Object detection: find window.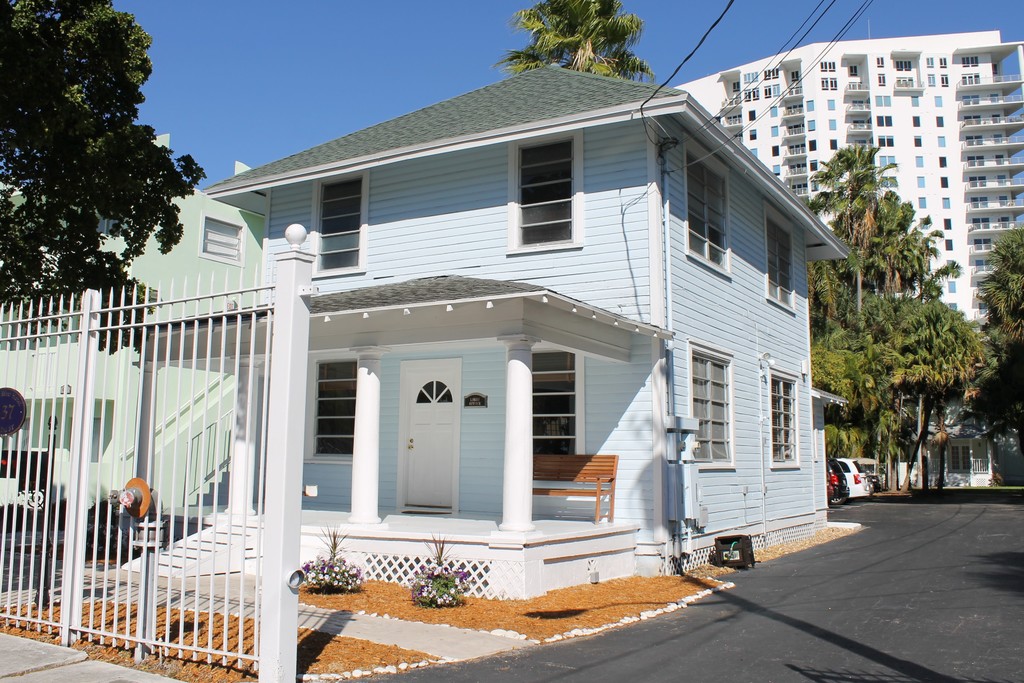
rect(820, 75, 837, 88).
